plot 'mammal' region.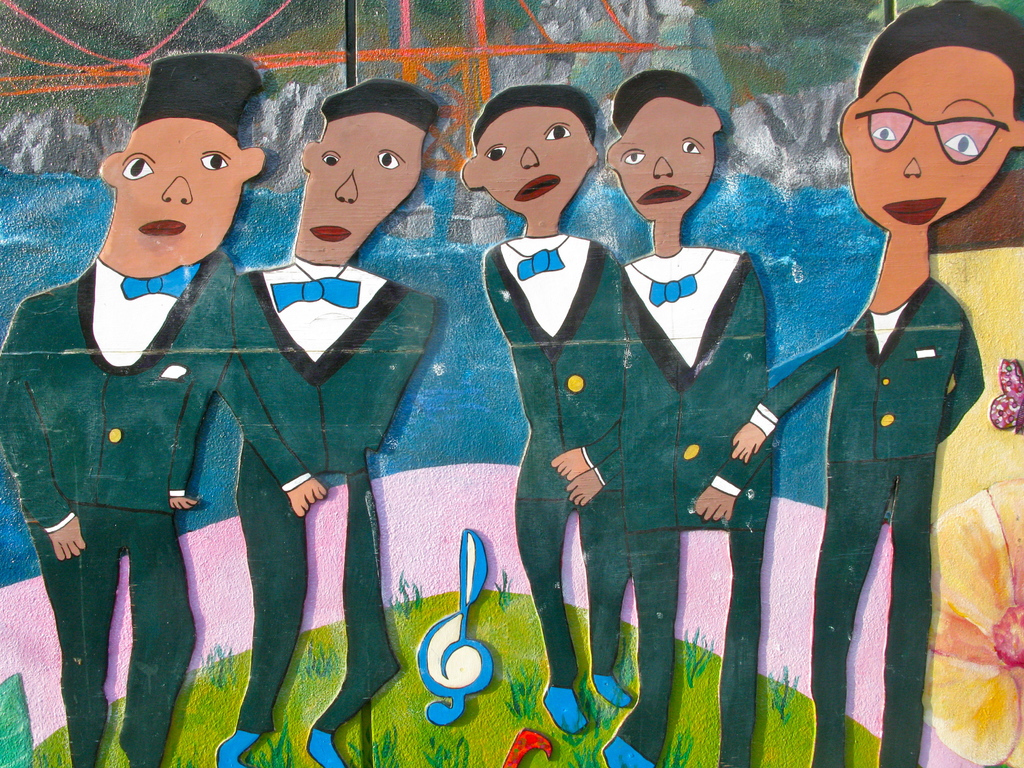
Plotted at 457/88/624/730.
